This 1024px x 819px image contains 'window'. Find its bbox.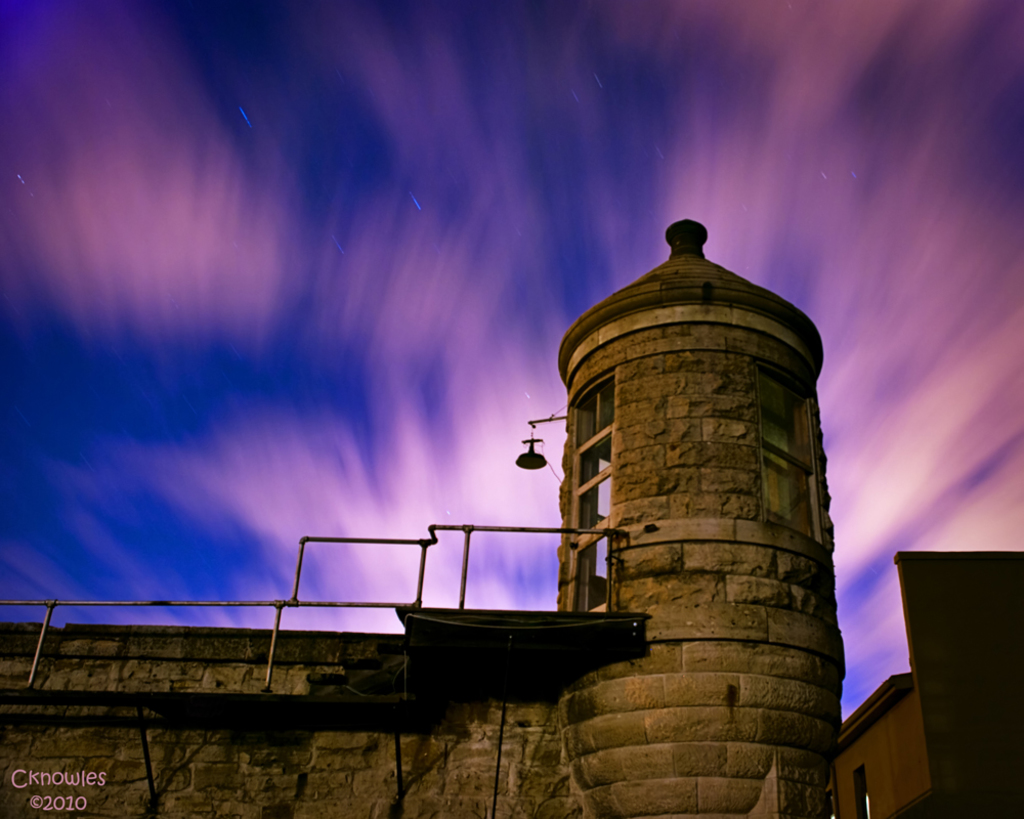
{"x1": 573, "y1": 535, "x2": 602, "y2": 614}.
